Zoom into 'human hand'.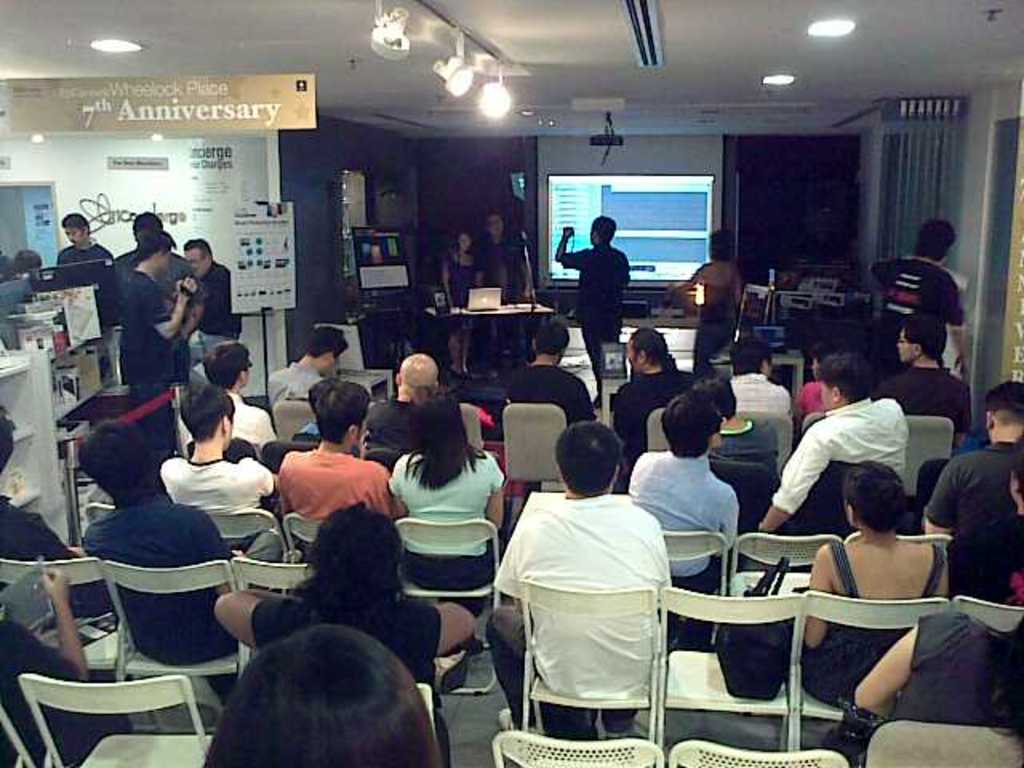
Zoom target: 563, 226, 576, 240.
